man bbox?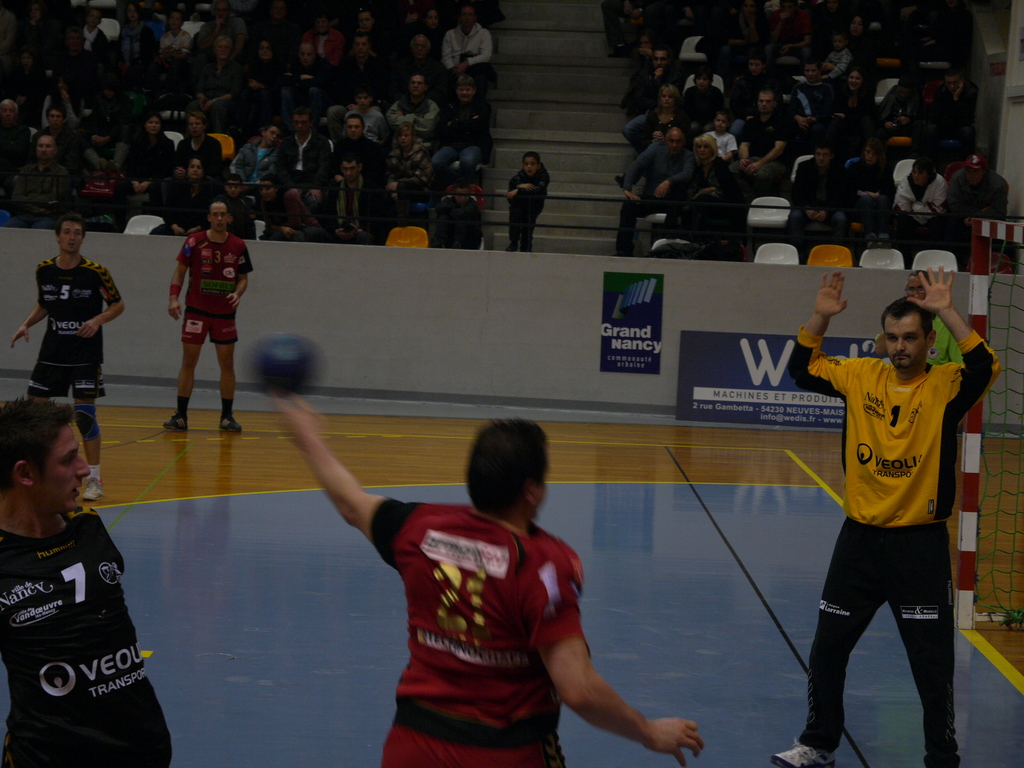
[161,195,254,435]
